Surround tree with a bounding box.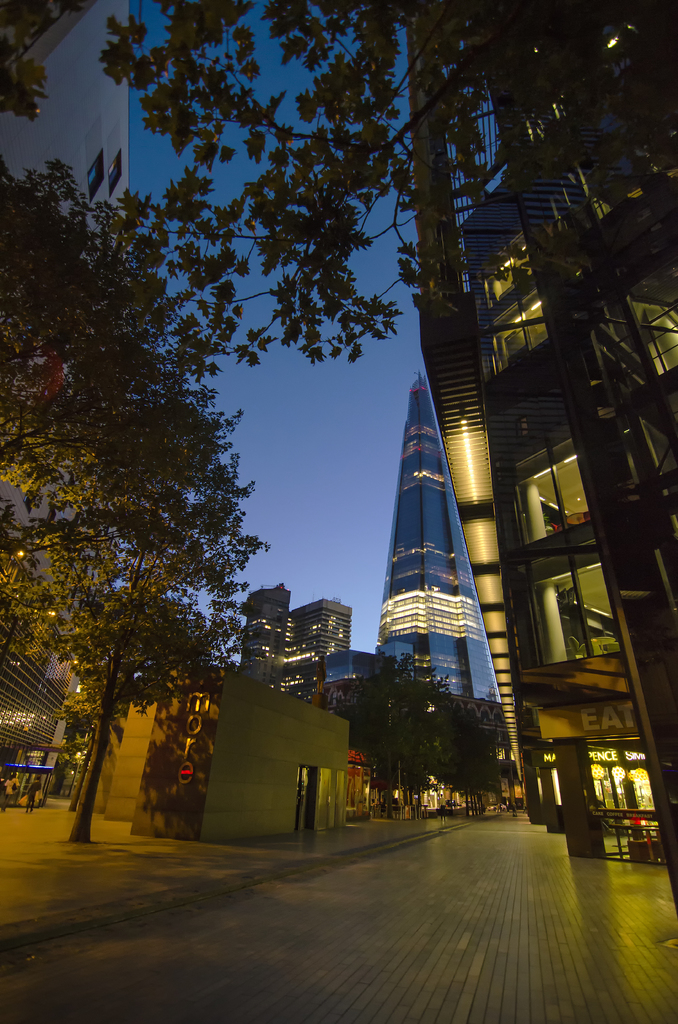
locate(483, 676, 503, 706).
